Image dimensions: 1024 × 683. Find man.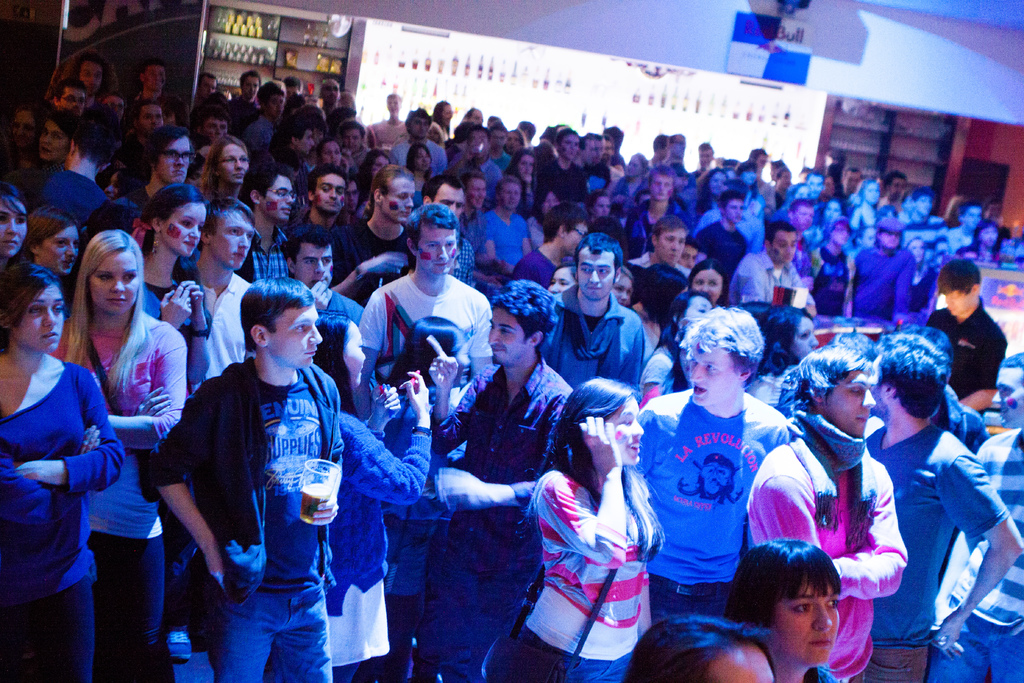
Rect(920, 252, 1007, 431).
